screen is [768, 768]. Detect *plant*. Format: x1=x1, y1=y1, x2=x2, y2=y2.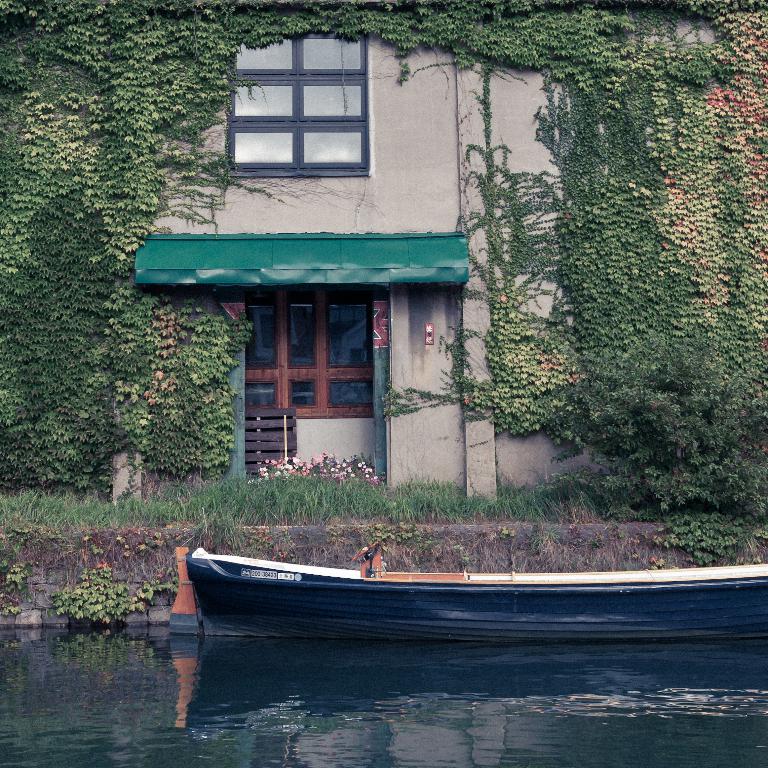
x1=0, y1=604, x2=28, y2=617.
